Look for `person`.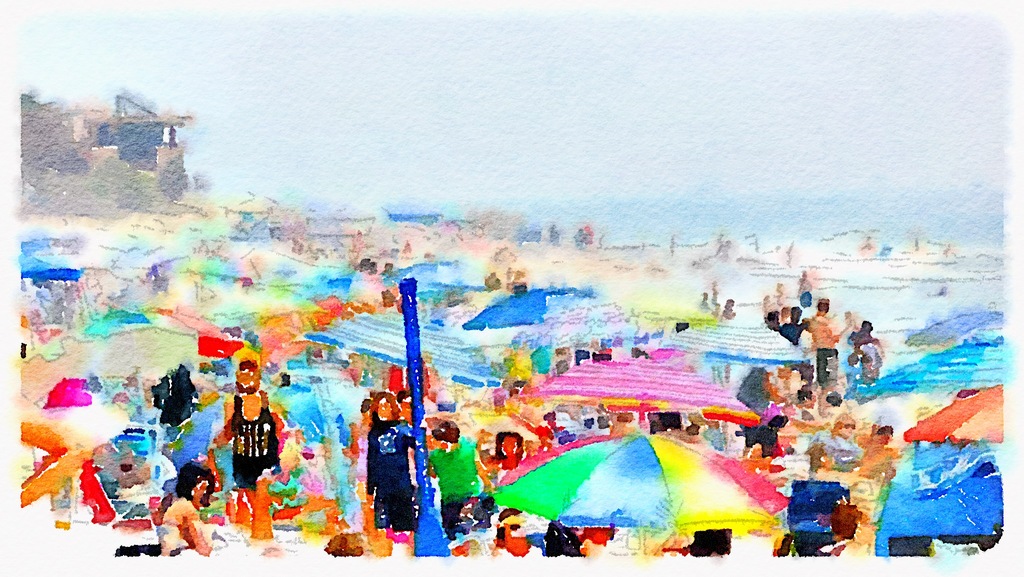
Found: 363, 384, 422, 548.
